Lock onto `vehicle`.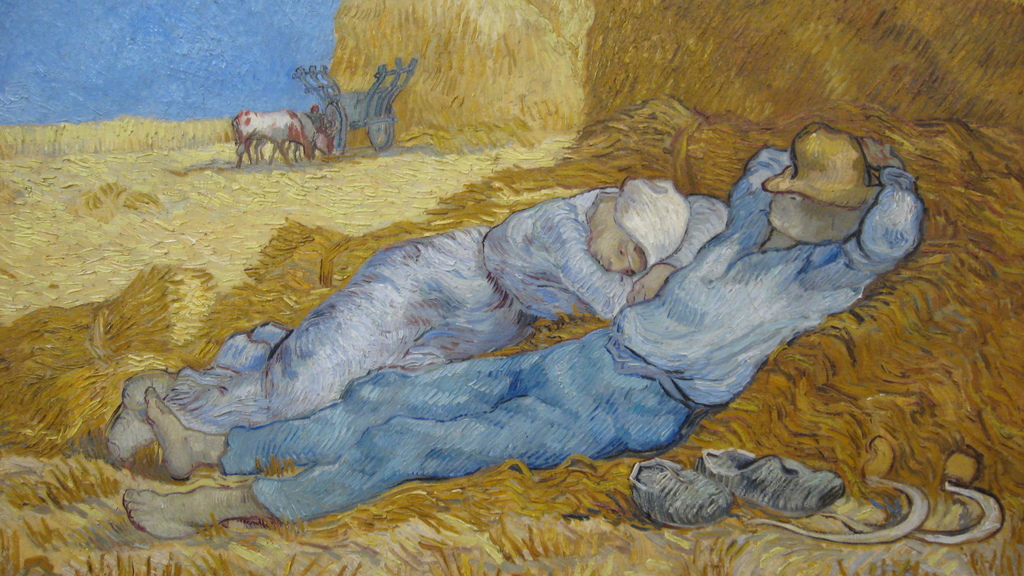
Locked: Rect(294, 58, 418, 154).
